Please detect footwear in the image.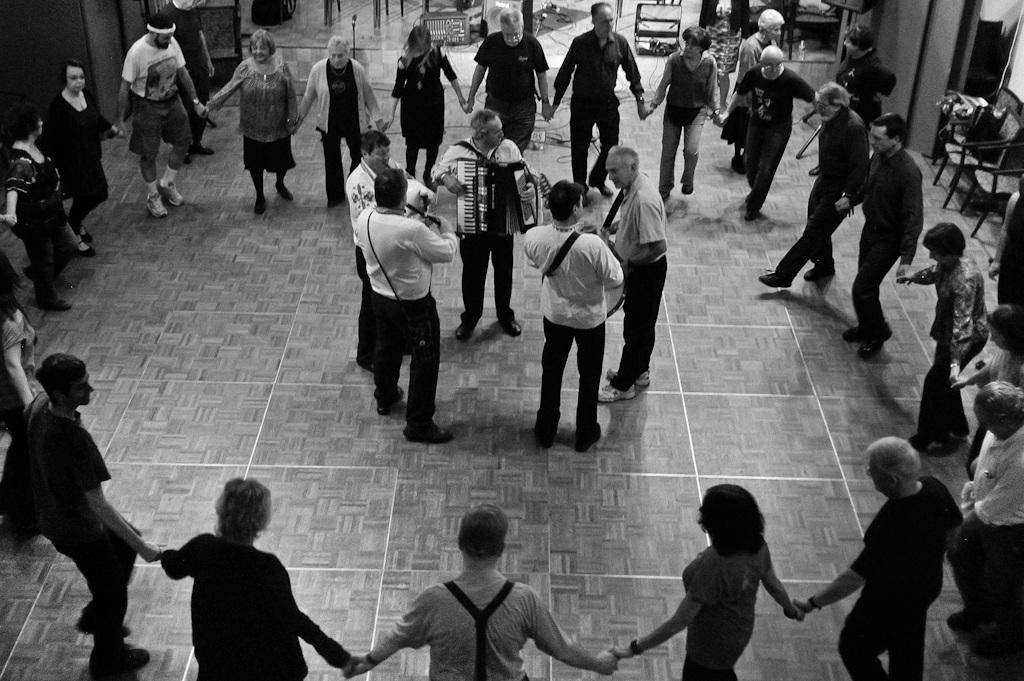
(left=596, top=379, right=636, bottom=404).
